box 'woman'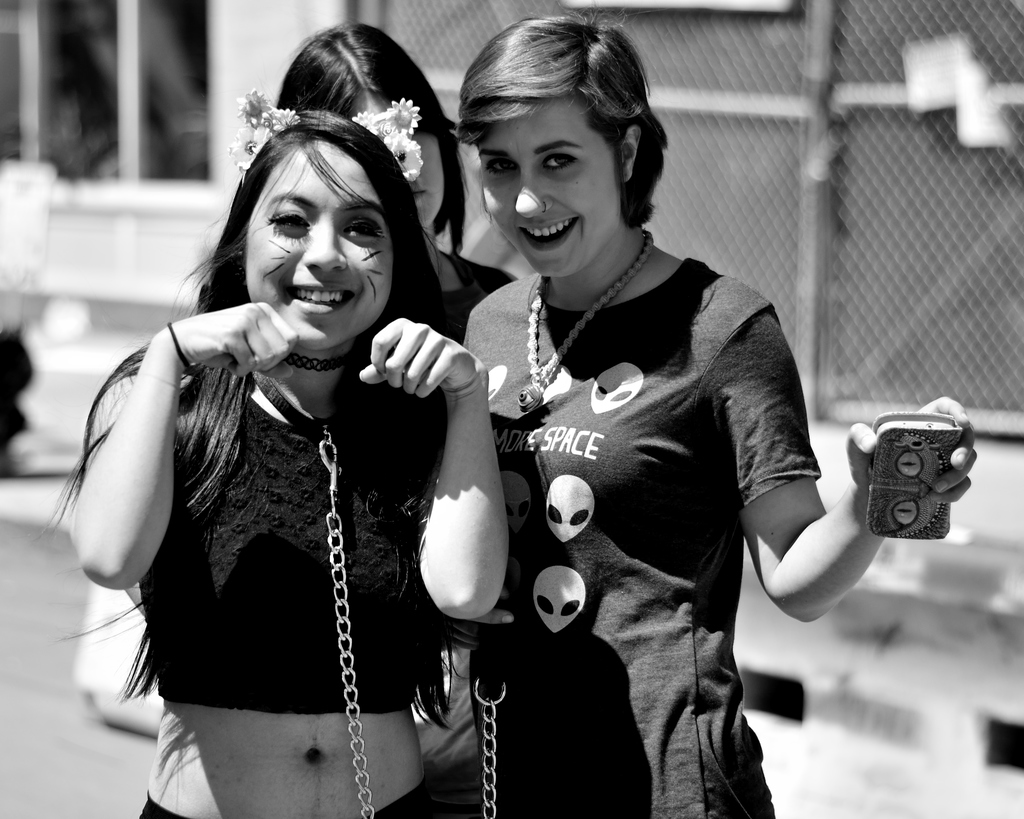
(81, 20, 524, 817)
